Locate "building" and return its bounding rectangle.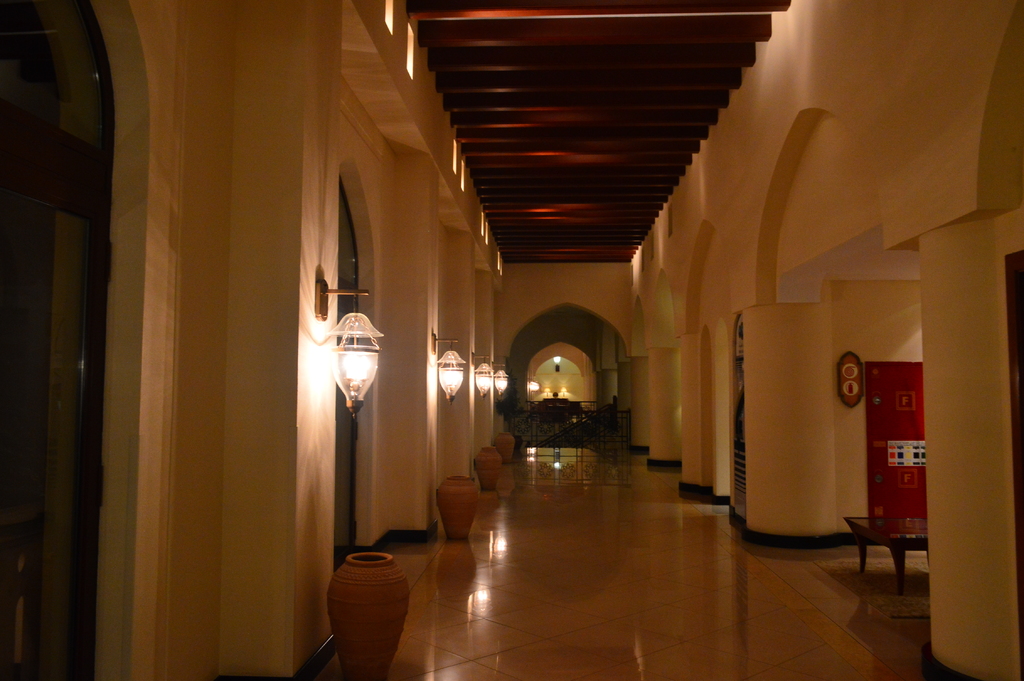
0 0 1023 680.
